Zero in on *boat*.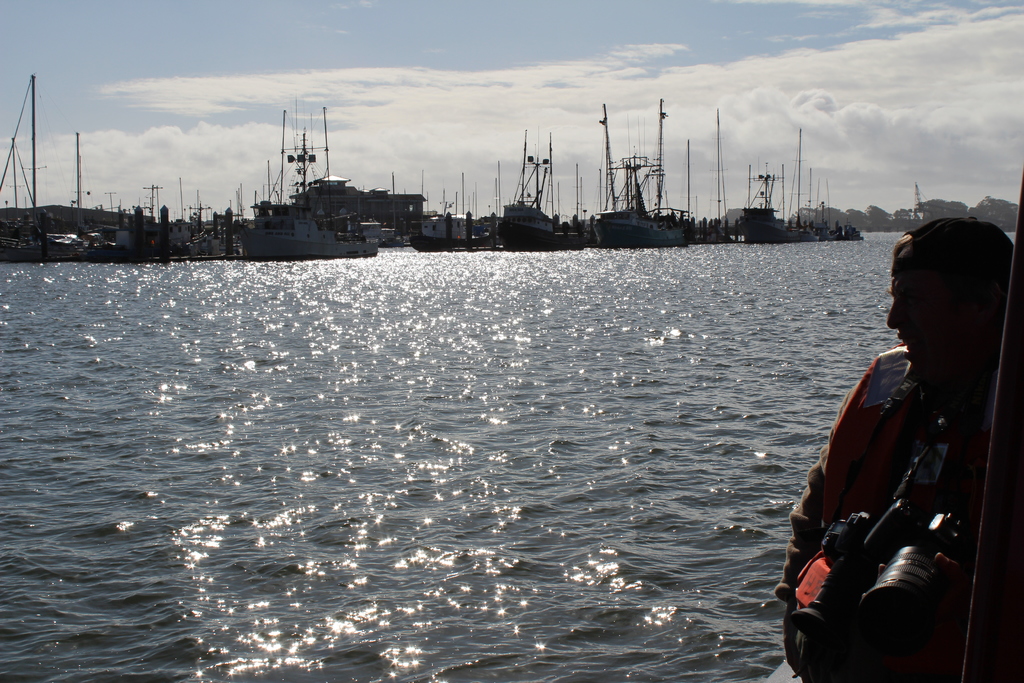
Zeroed in: bbox=(790, 160, 819, 243).
